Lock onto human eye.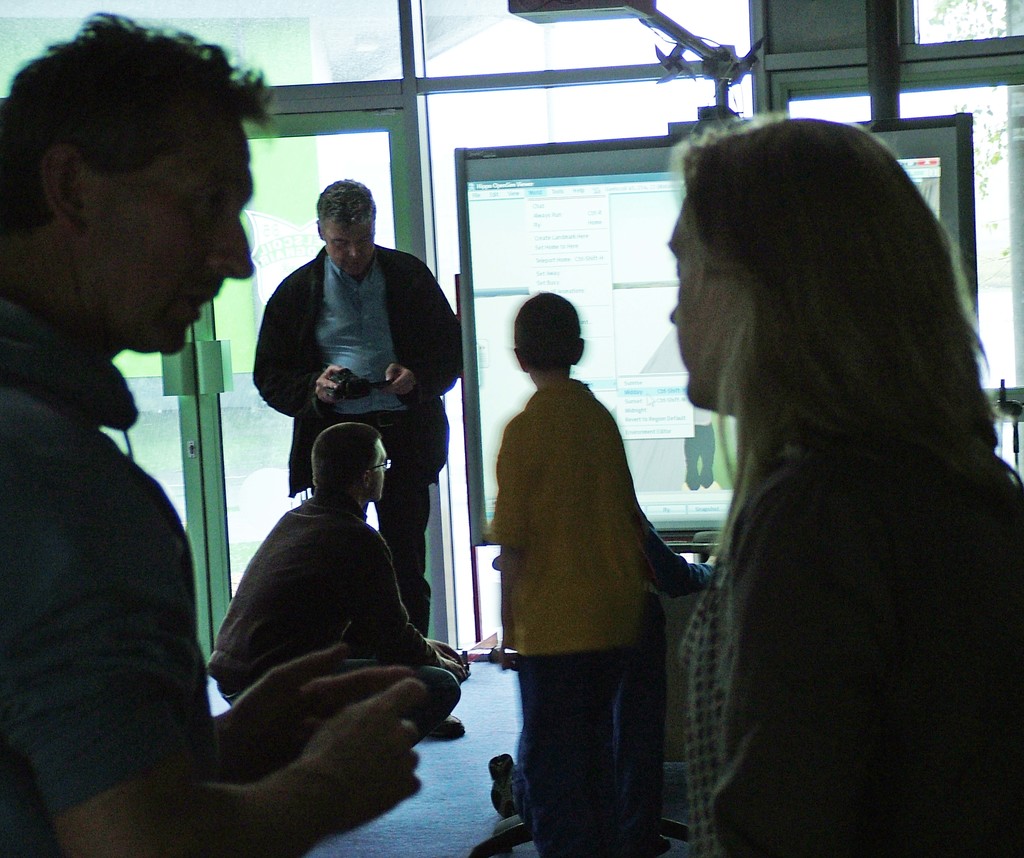
Locked: pyautogui.locateOnScreen(362, 238, 376, 249).
